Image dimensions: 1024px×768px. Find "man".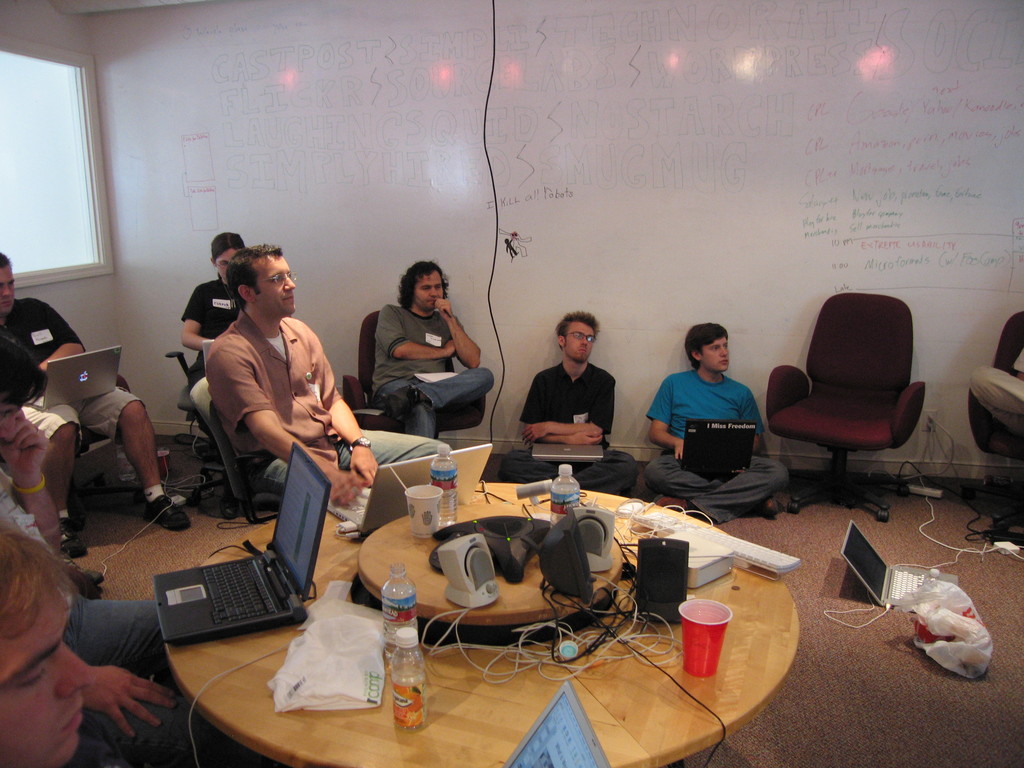
[left=0, top=529, right=95, bottom=766].
